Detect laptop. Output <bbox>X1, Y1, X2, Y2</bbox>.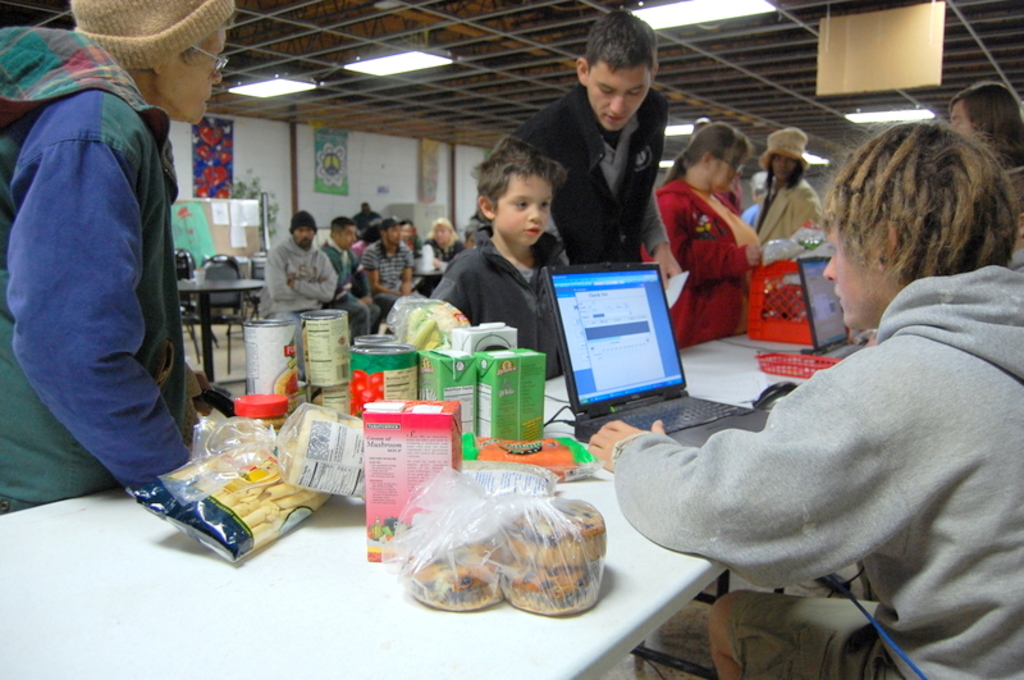
<bbox>799, 255, 864, 356</bbox>.
